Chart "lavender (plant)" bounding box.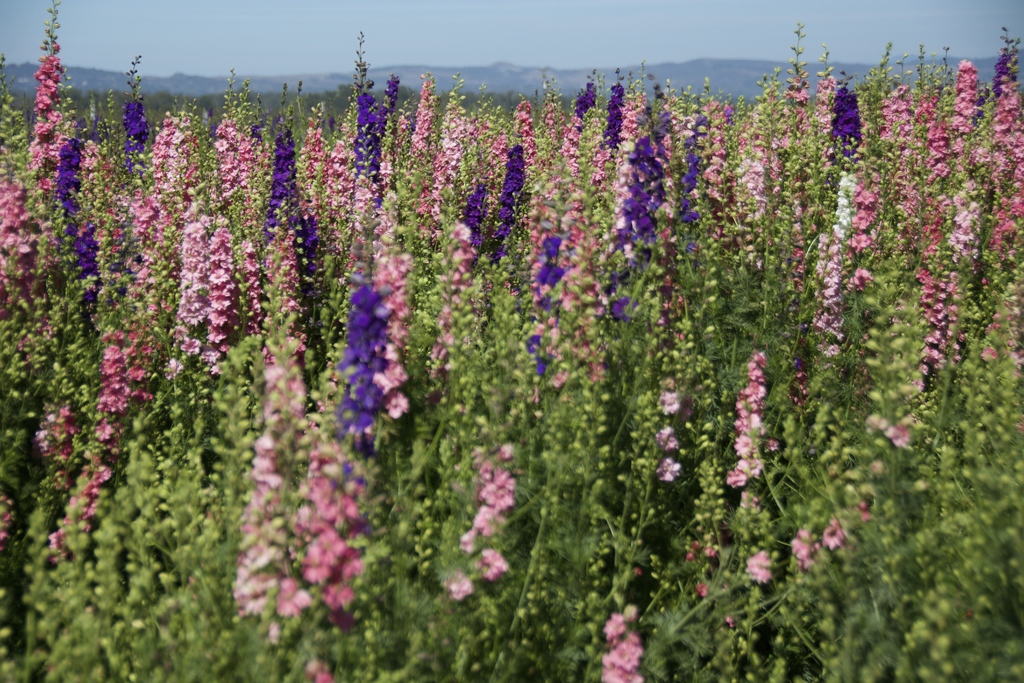
Charted: BBox(54, 136, 94, 299).
